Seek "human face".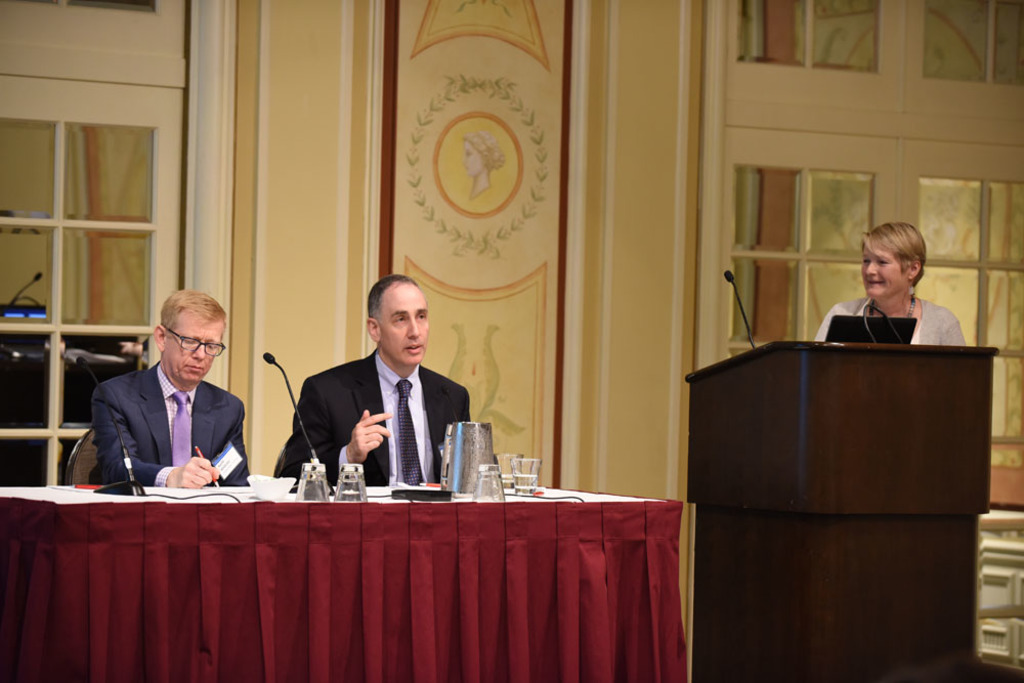
{"x1": 861, "y1": 243, "x2": 910, "y2": 302}.
